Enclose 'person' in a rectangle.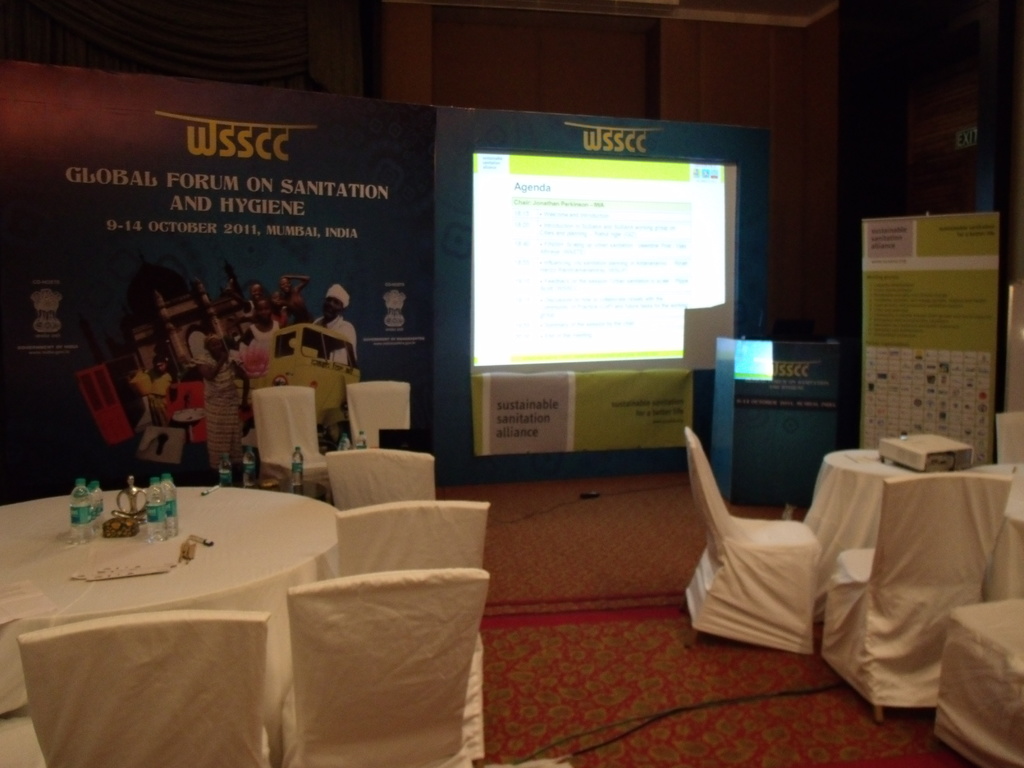
148:351:179:426.
